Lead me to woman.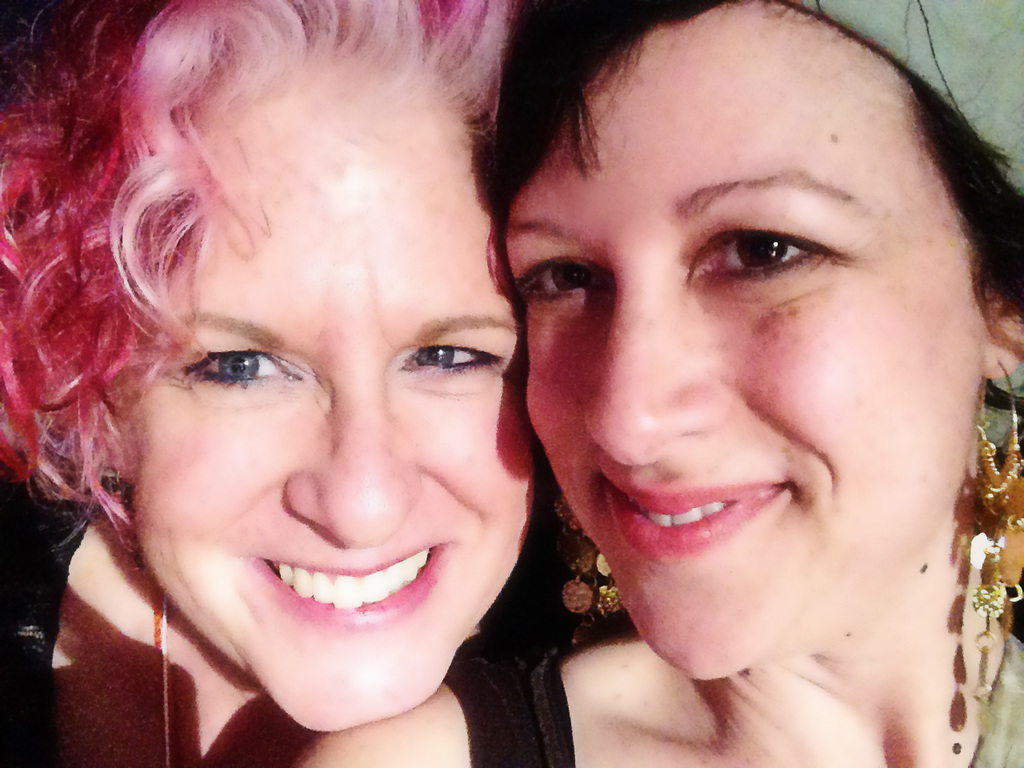
Lead to [left=308, top=0, right=1023, bottom=767].
